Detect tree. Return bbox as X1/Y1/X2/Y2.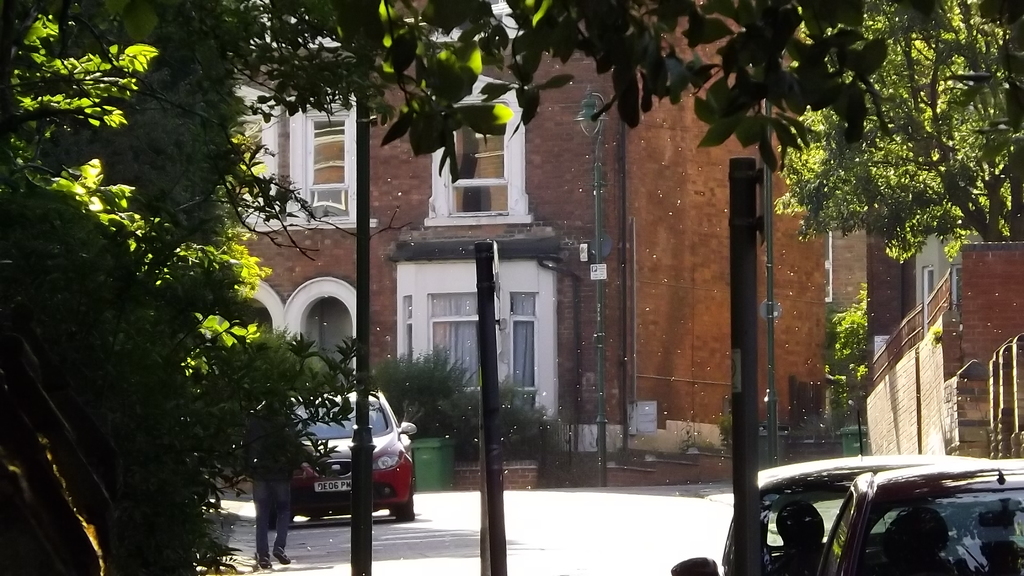
771/0/1023/240.
